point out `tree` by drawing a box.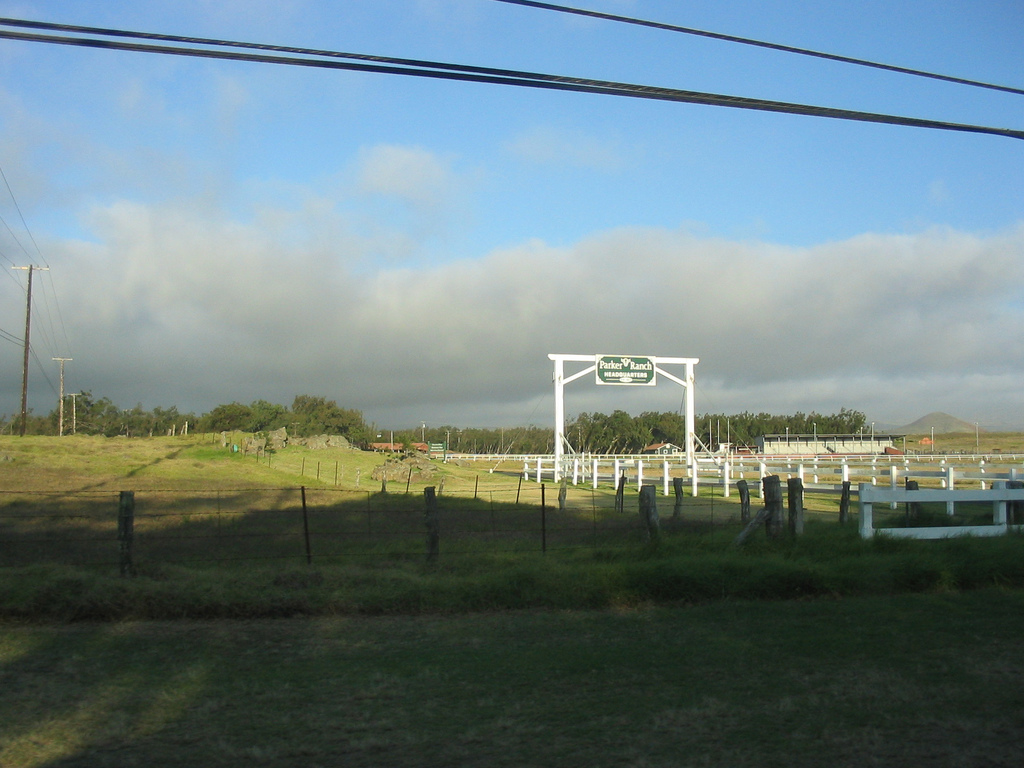
[413, 410, 867, 456].
